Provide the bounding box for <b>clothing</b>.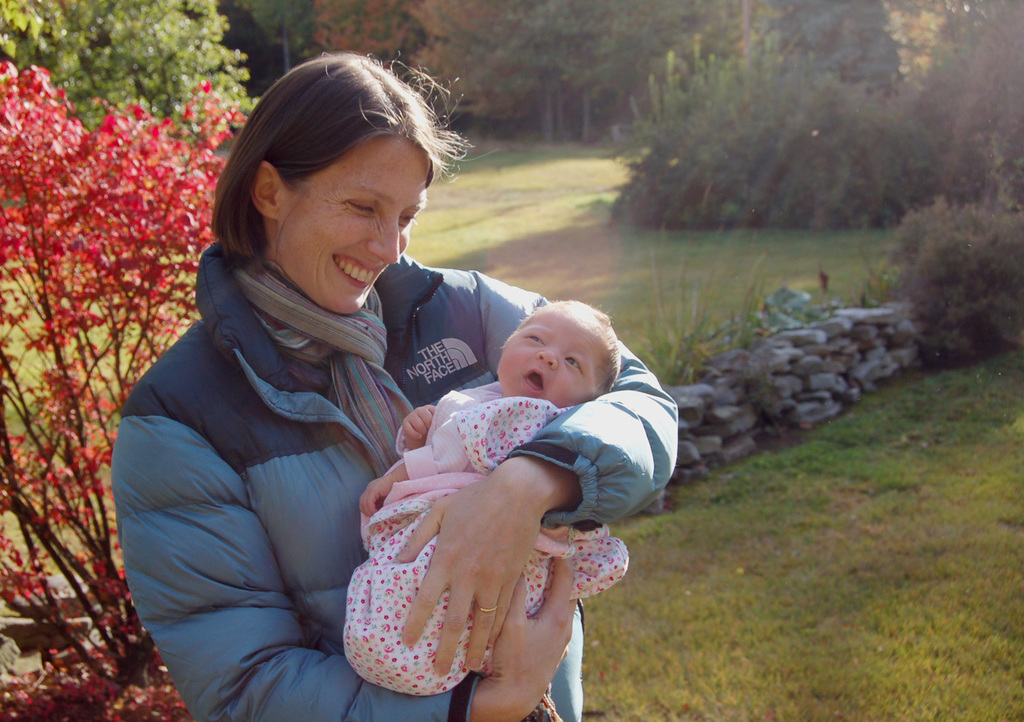
rect(128, 233, 674, 721).
